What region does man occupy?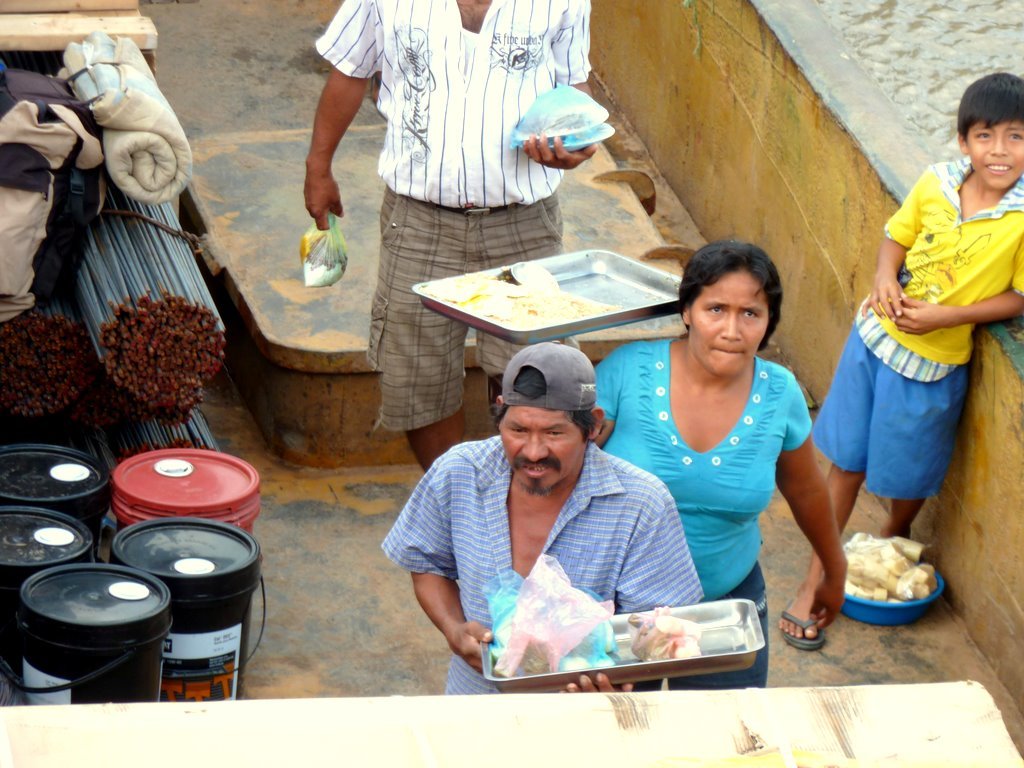
box=[371, 341, 718, 679].
